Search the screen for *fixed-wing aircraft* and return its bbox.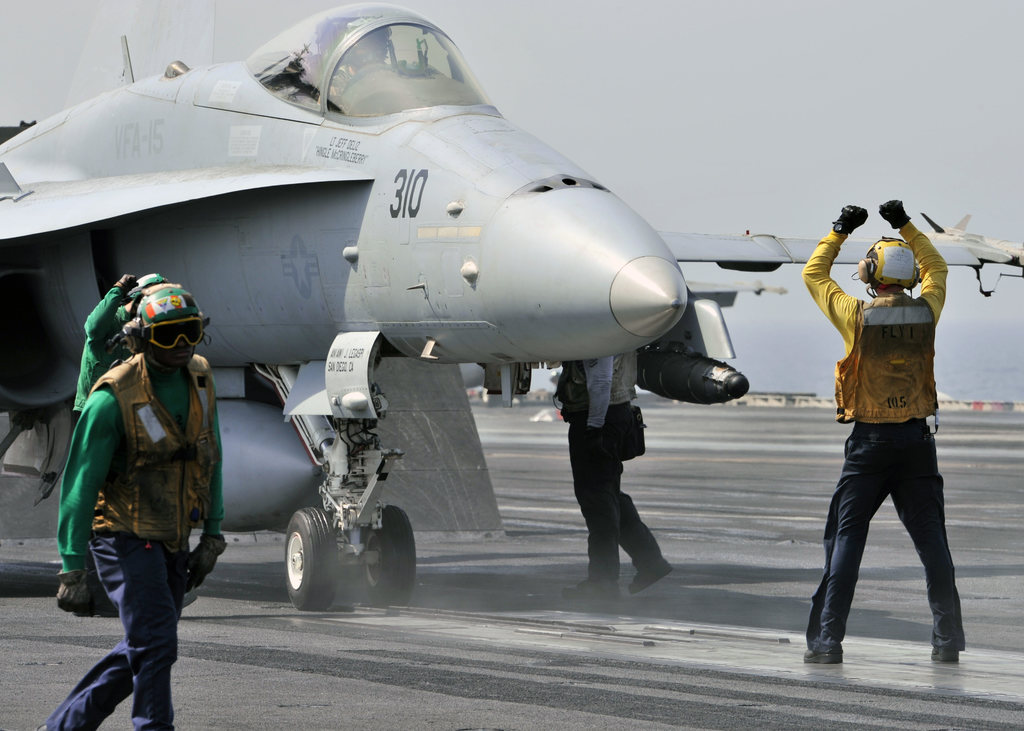
Found: (x1=0, y1=0, x2=1023, y2=616).
